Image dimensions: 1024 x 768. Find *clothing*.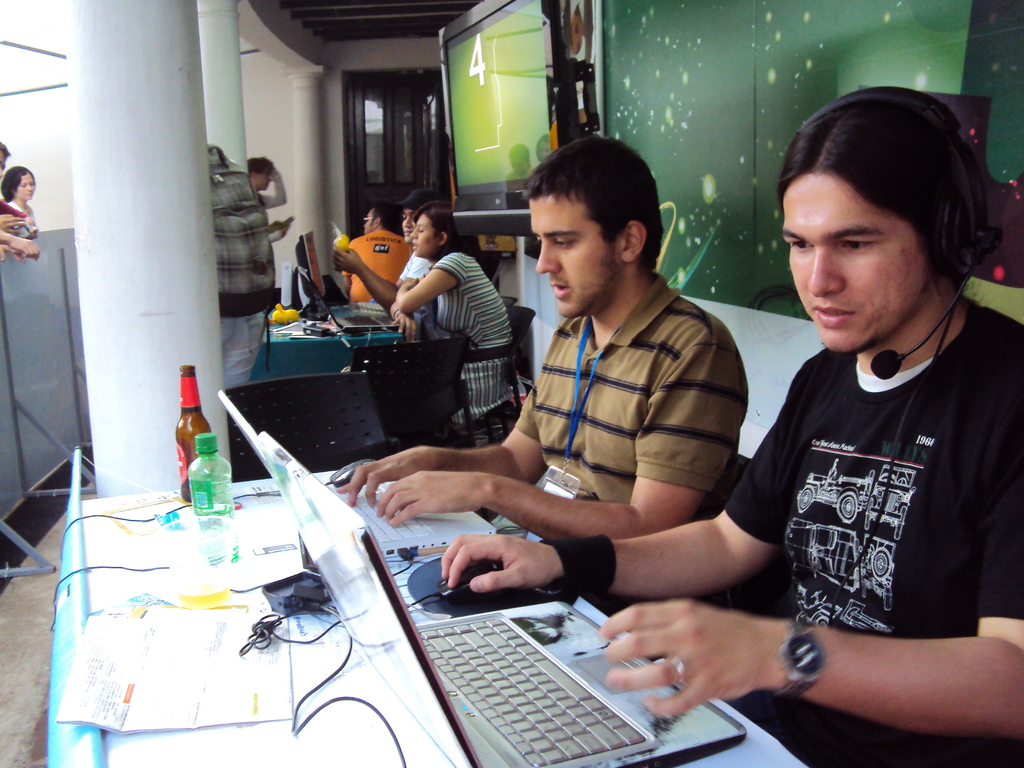
[left=508, top=273, right=752, bottom=504].
